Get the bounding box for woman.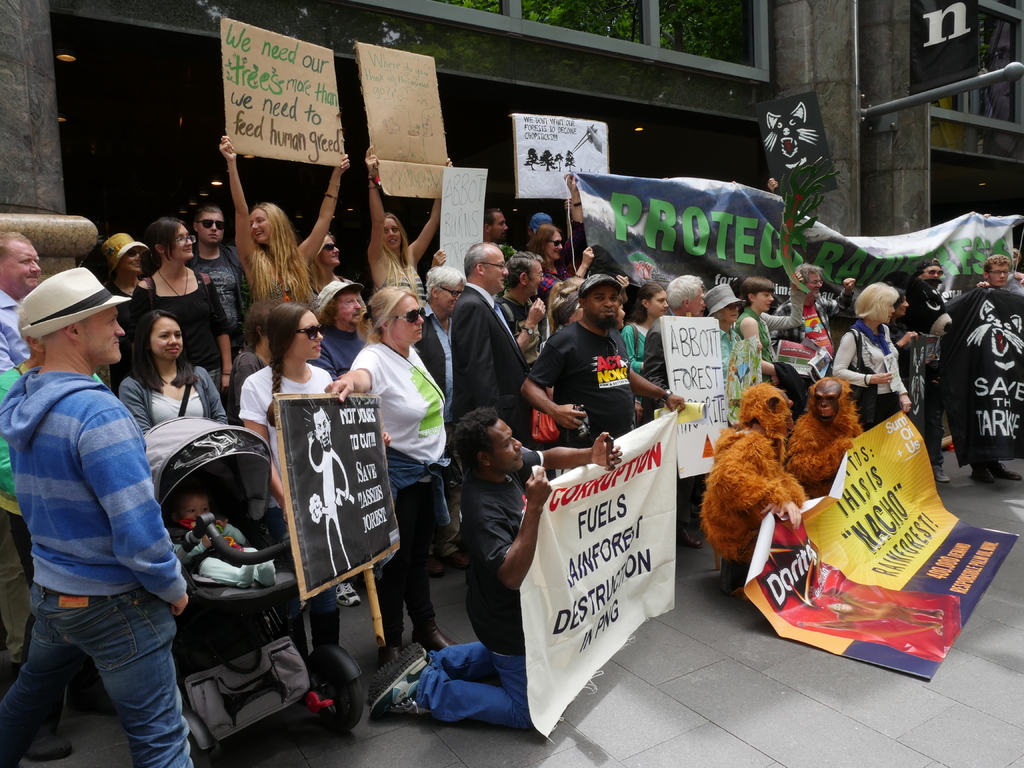
(364,148,456,306).
